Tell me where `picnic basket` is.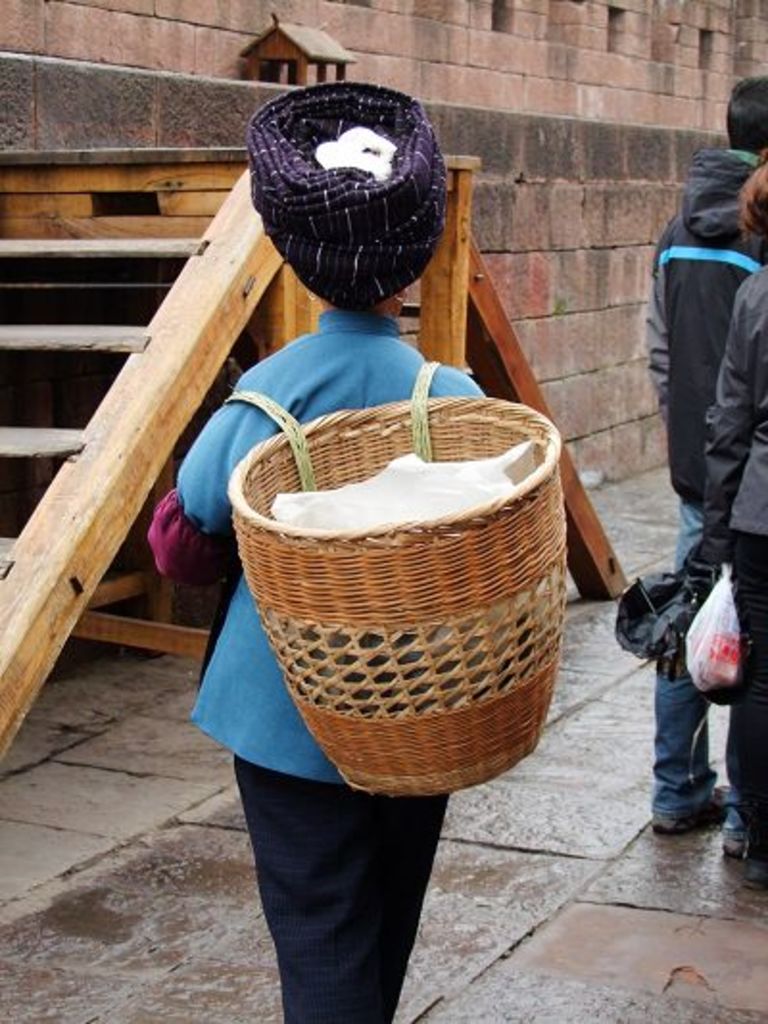
`picnic basket` is at detection(198, 357, 572, 793).
